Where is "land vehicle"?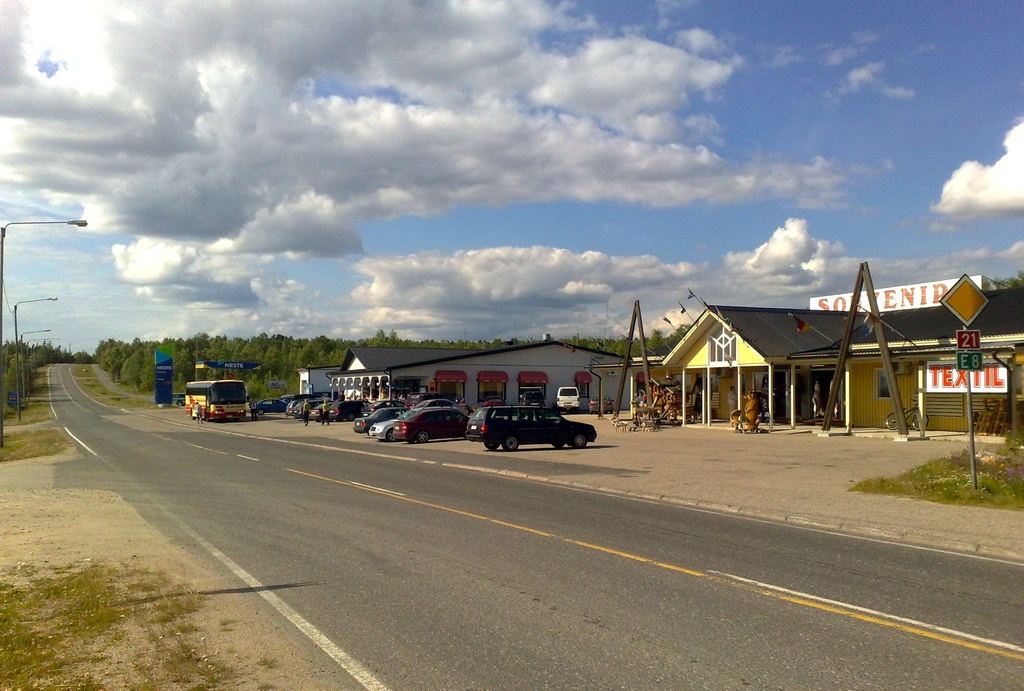
<bbox>316, 399, 337, 417</bbox>.
